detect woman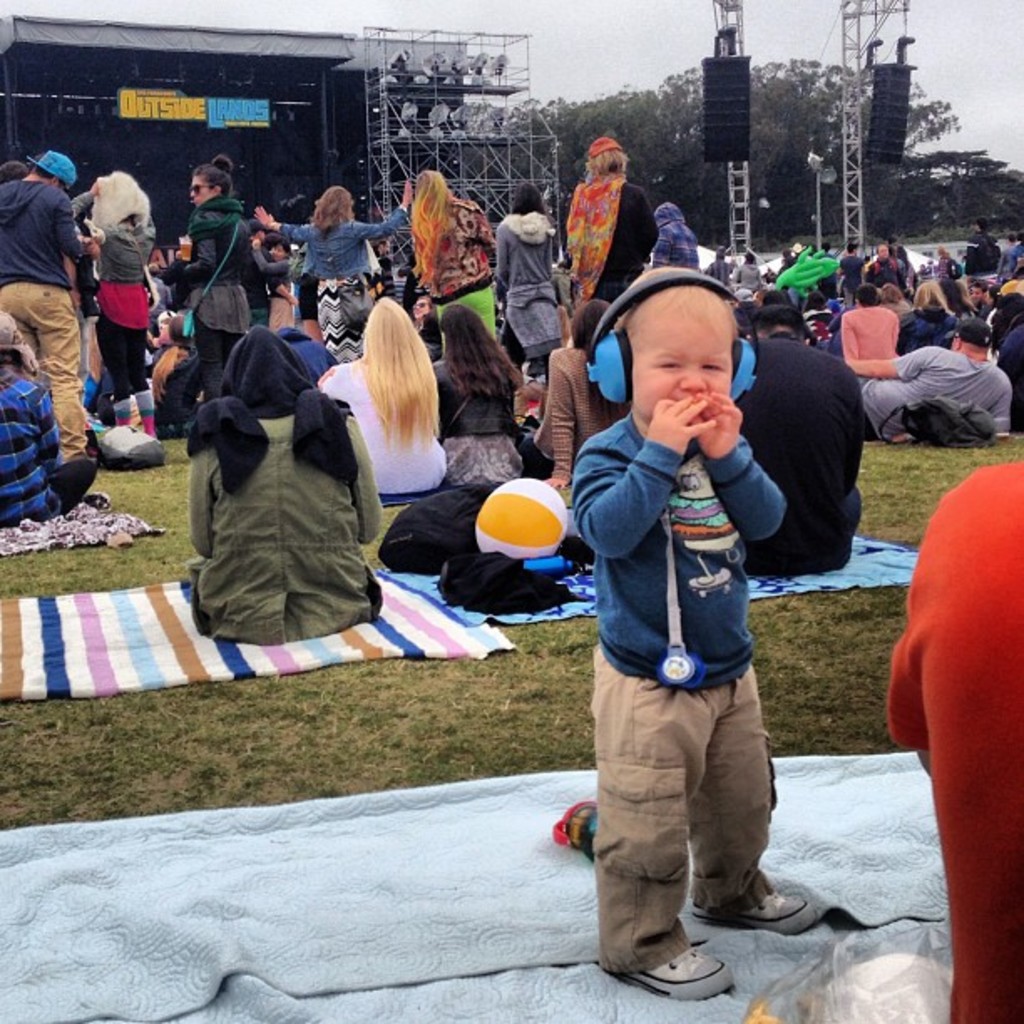
(77,166,157,437)
